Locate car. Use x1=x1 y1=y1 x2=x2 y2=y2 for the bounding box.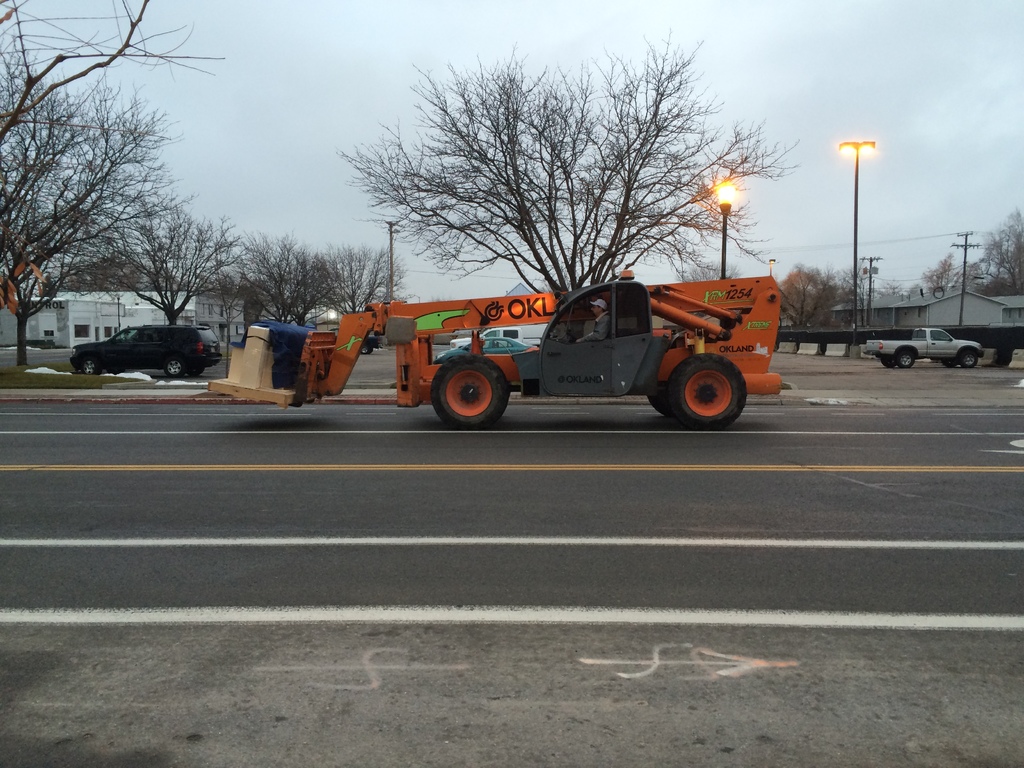
x1=67 y1=323 x2=221 y2=380.
